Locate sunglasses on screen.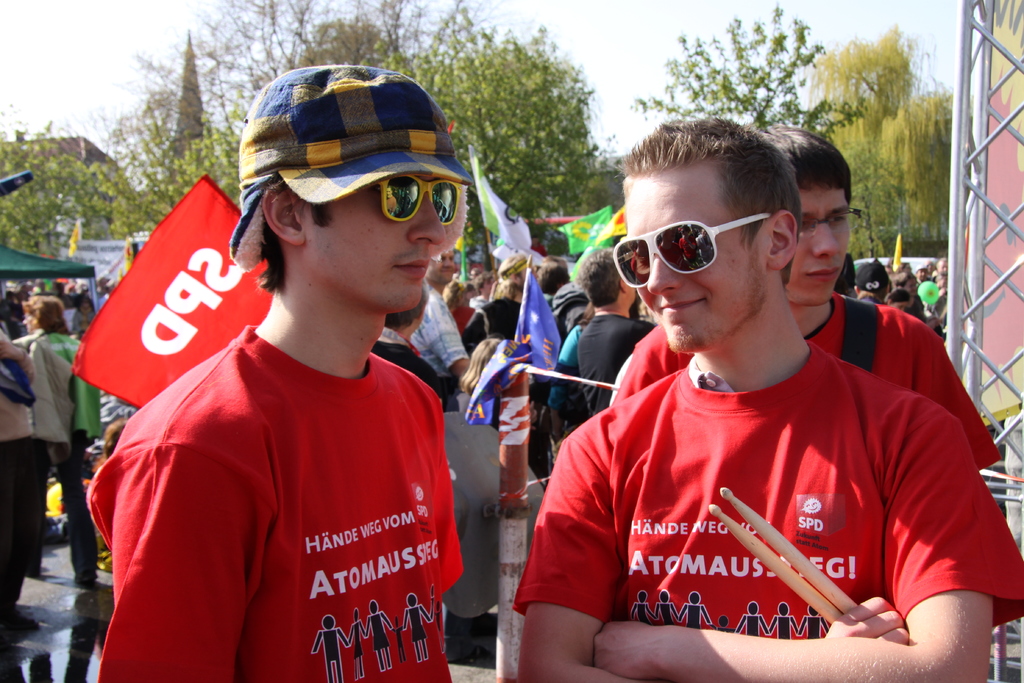
On screen at locate(611, 215, 770, 288).
